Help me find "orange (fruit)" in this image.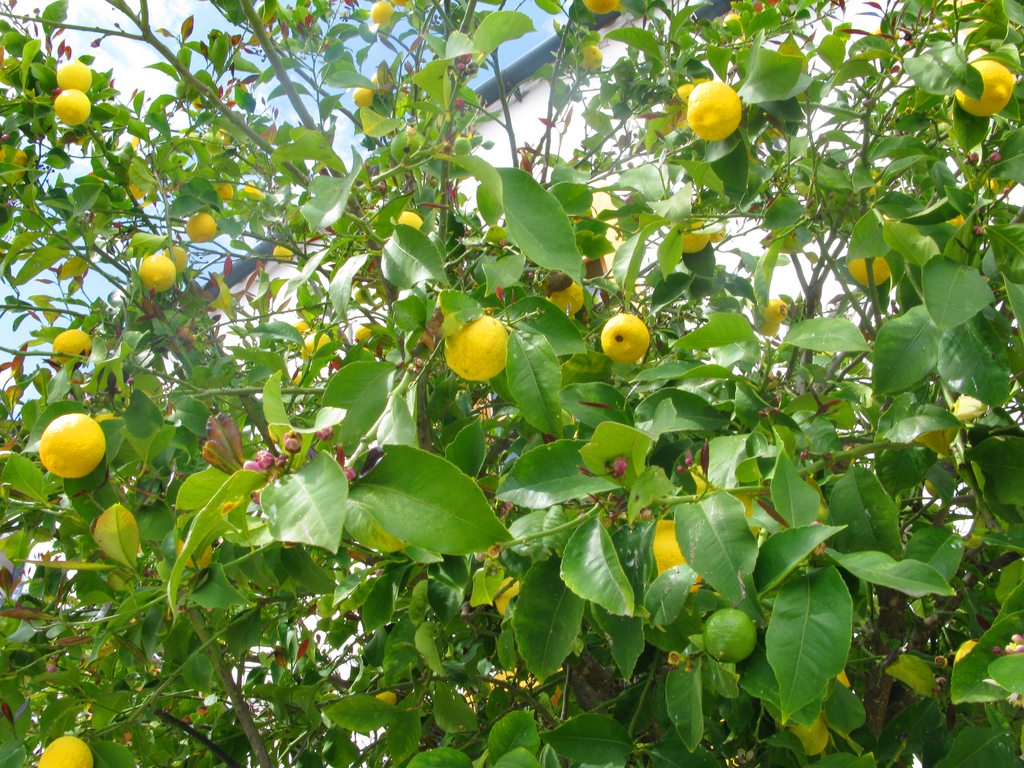
Found it: bbox=[371, 2, 390, 29].
